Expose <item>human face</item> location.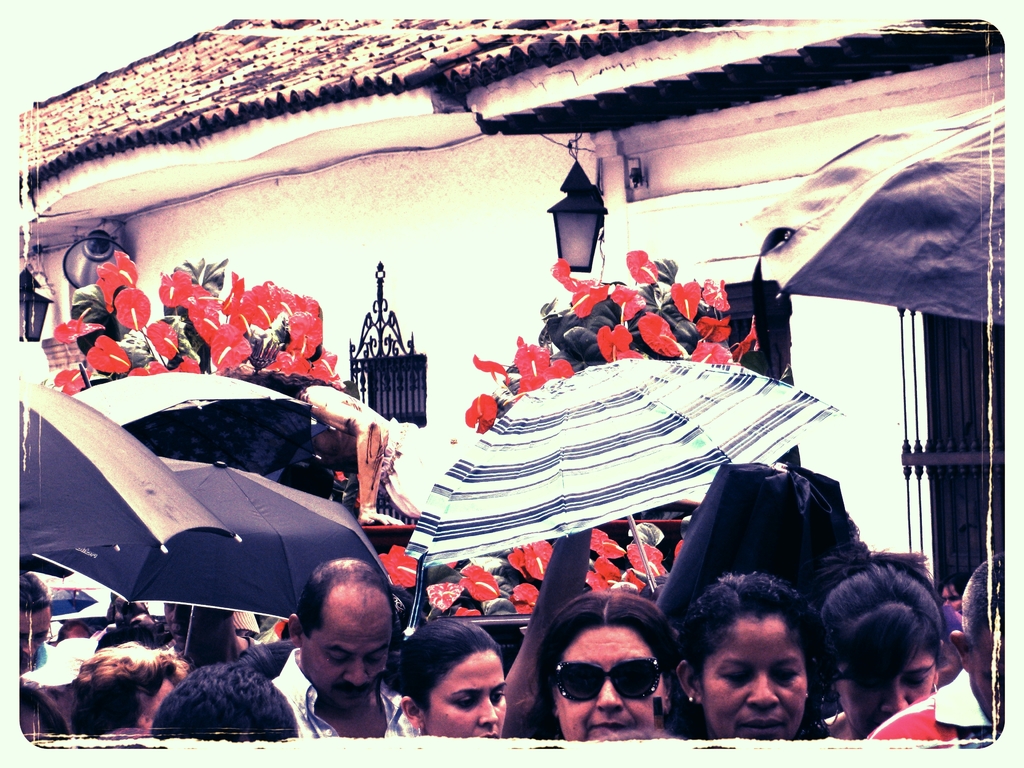
Exposed at bbox=[19, 604, 51, 658].
